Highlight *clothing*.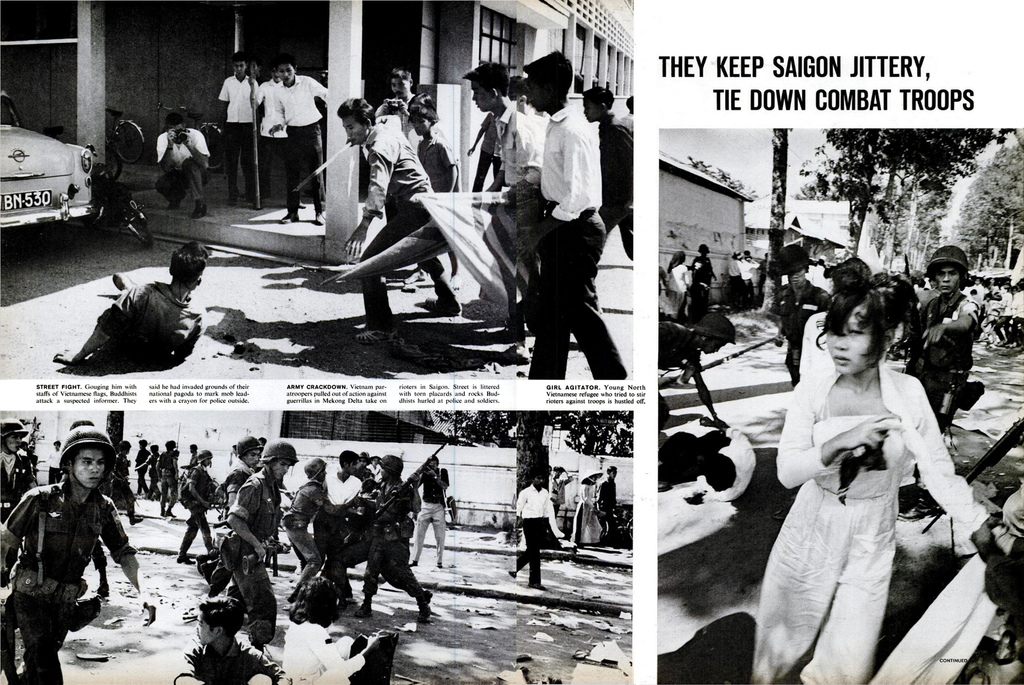
Highlighted region: pyautogui.locateOnScreen(493, 106, 554, 321).
